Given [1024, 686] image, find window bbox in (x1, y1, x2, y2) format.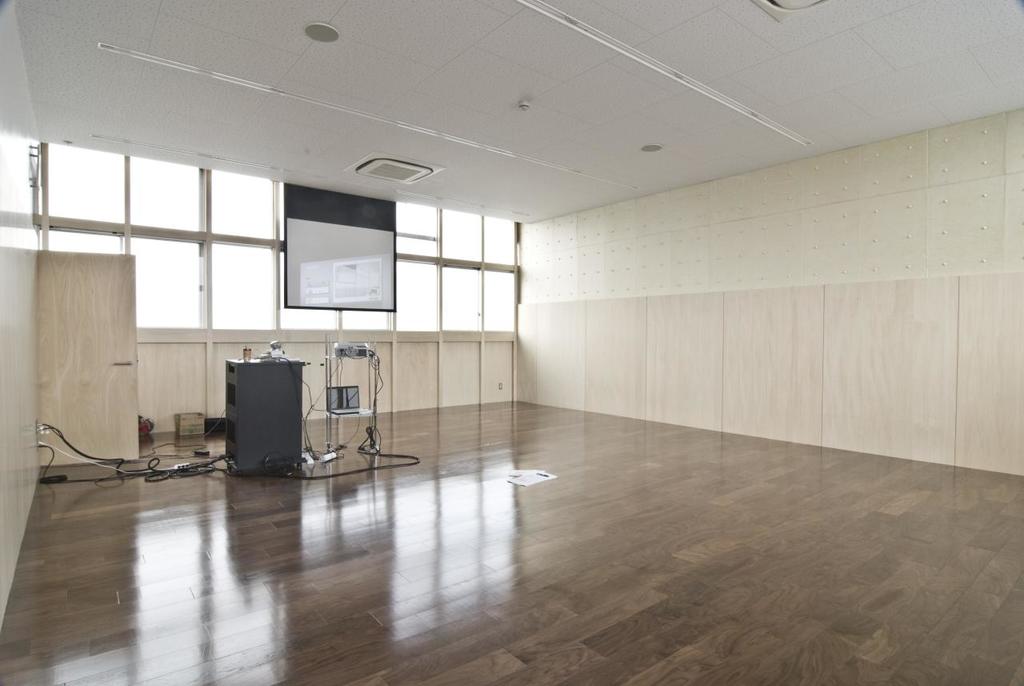
(44, 143, 517, 340).
